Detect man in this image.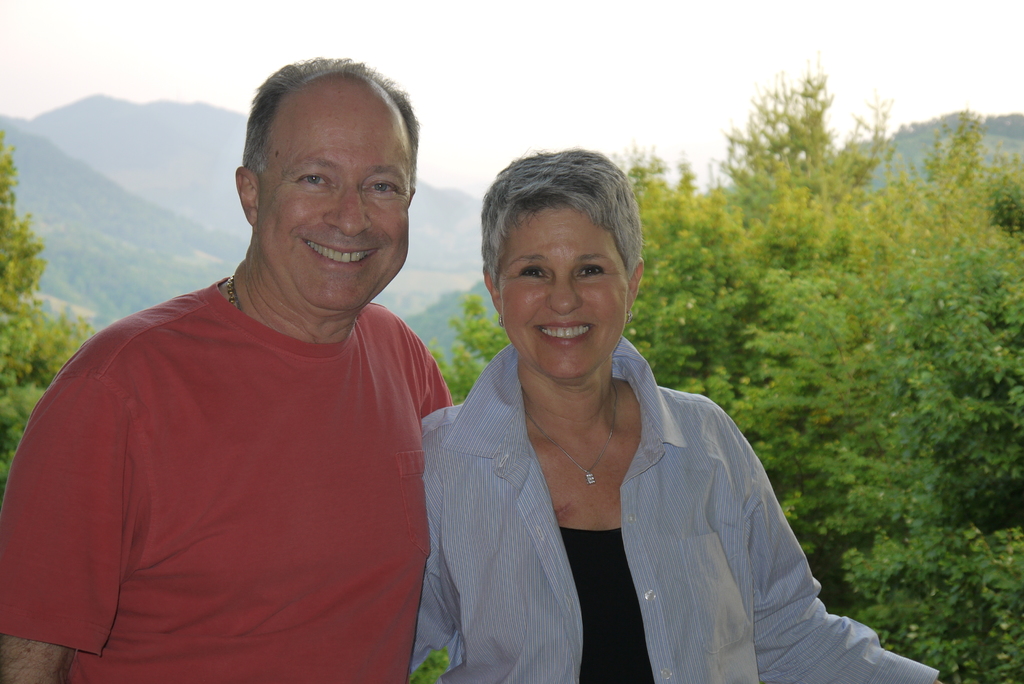
Detection: left=9, top=54, right=483, bottom=683.
